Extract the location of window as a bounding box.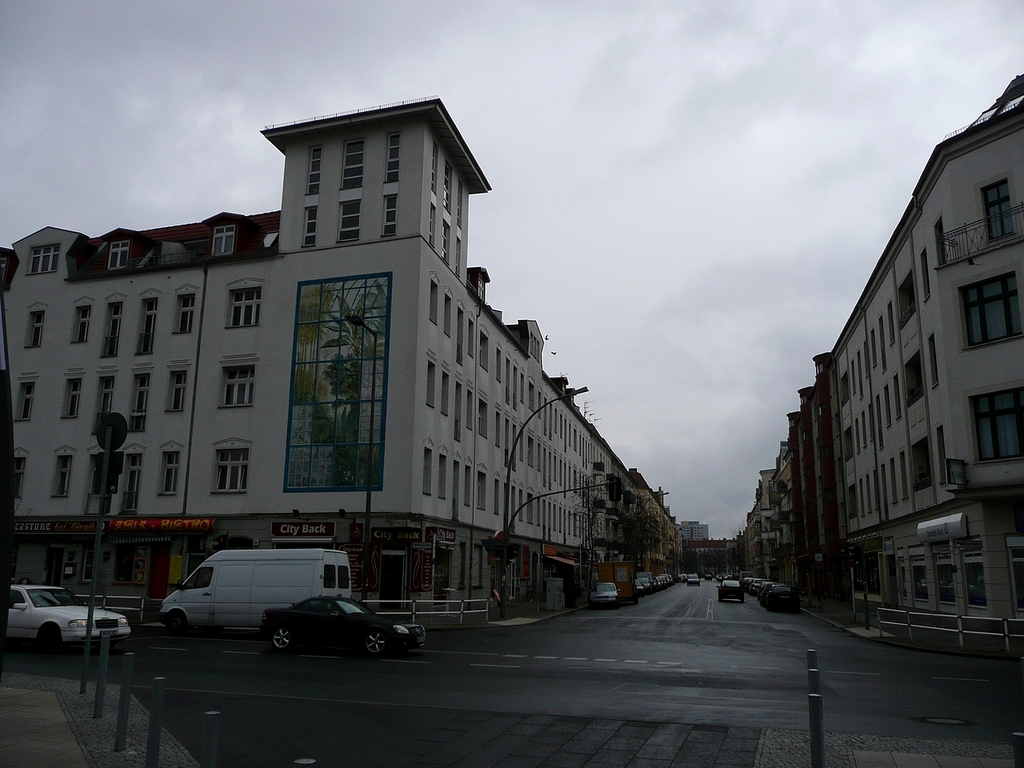
(x1=341, y1=140, x2=365, y2=190).
